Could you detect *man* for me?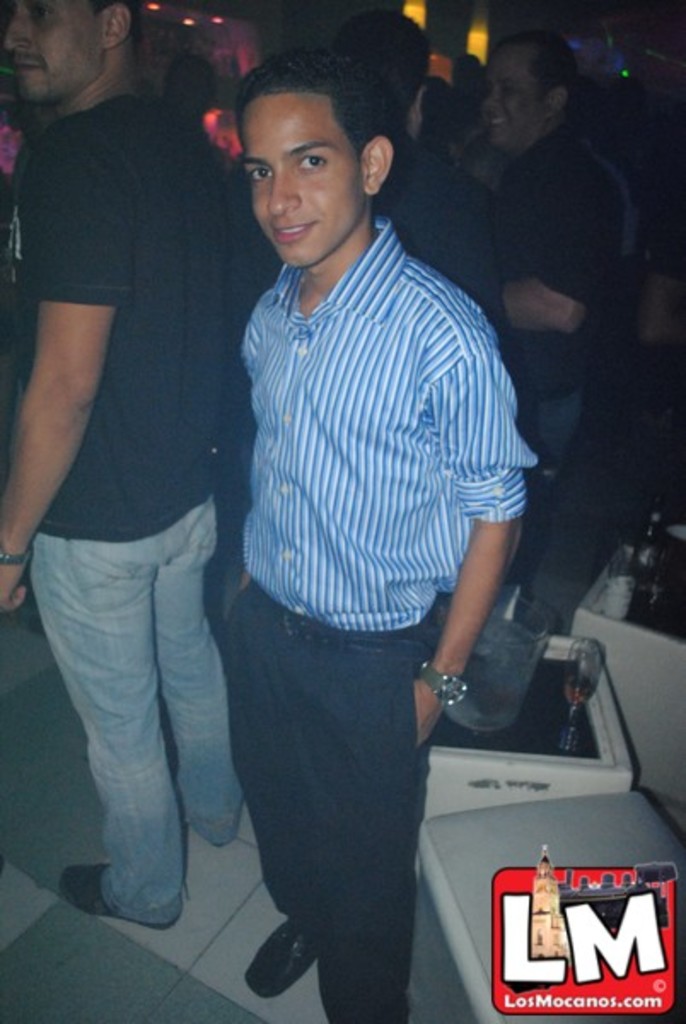
Detection result: 324,10,544,476.
